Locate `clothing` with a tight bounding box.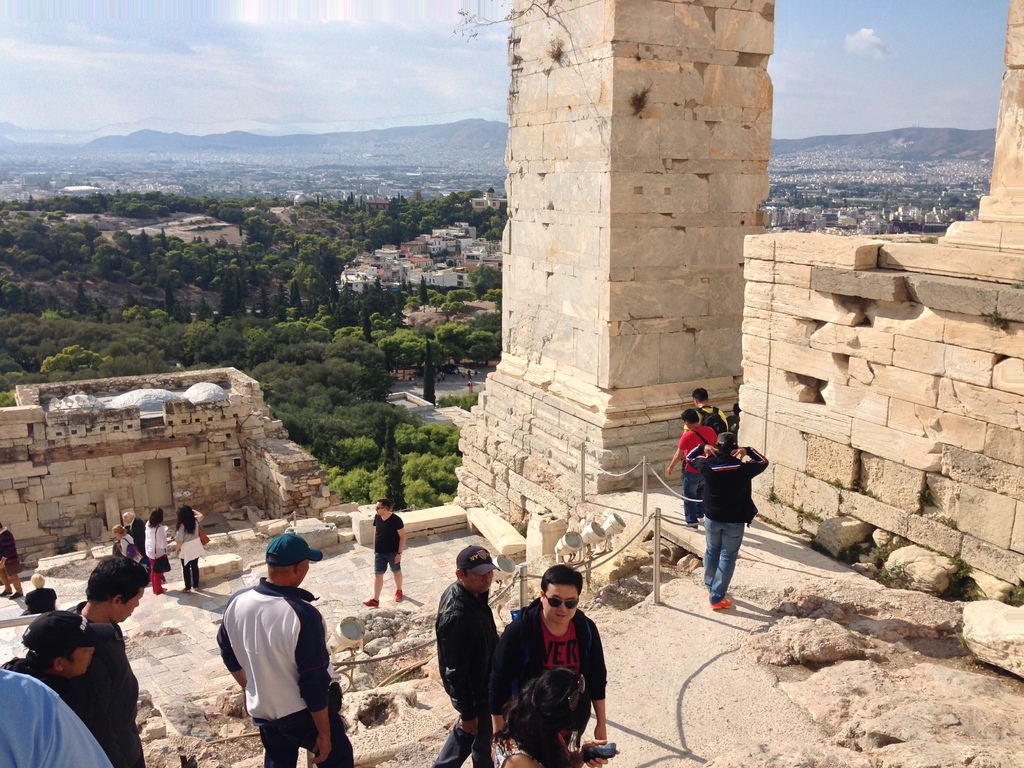
rect(144, 524, 168, 594).
